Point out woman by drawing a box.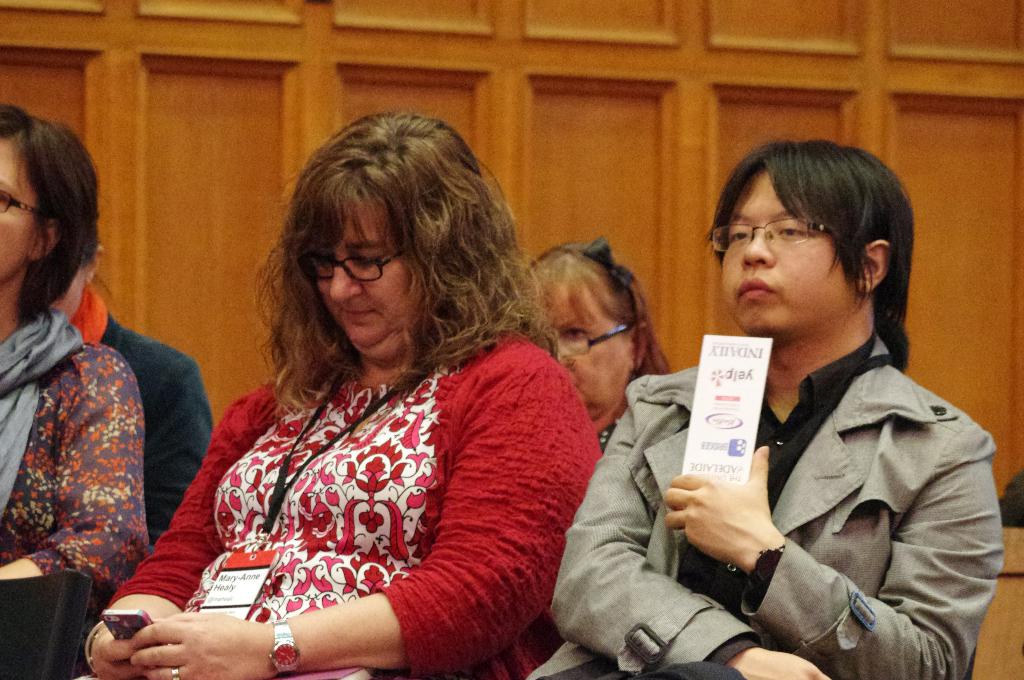
[218, 109, 598, 677].
